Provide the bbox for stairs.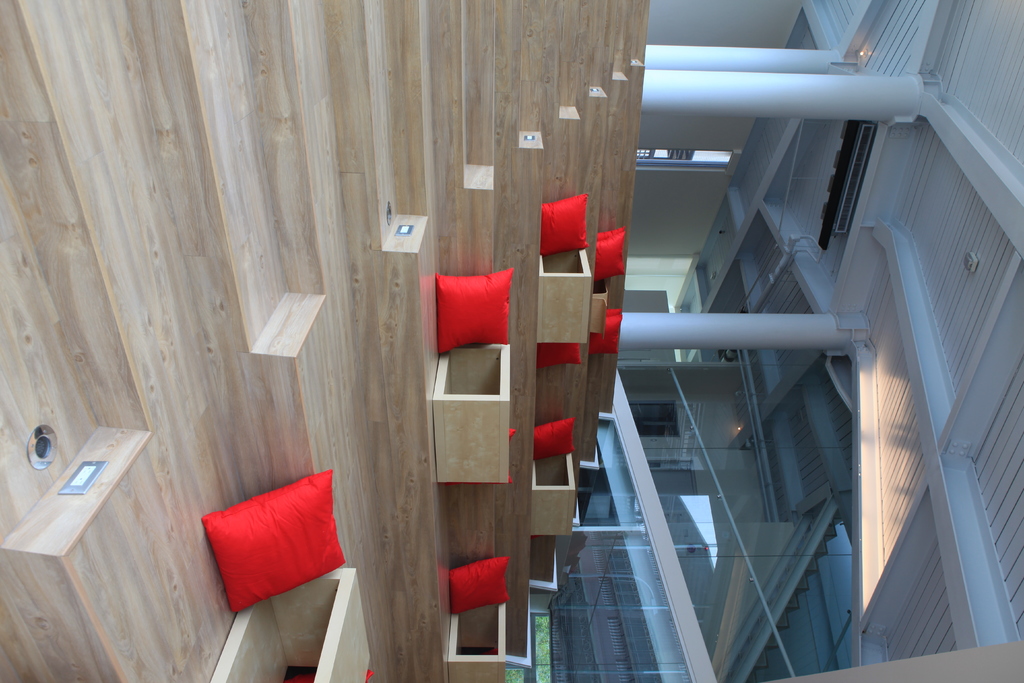
x1=0, y1=0, x2=649, y2=682.
